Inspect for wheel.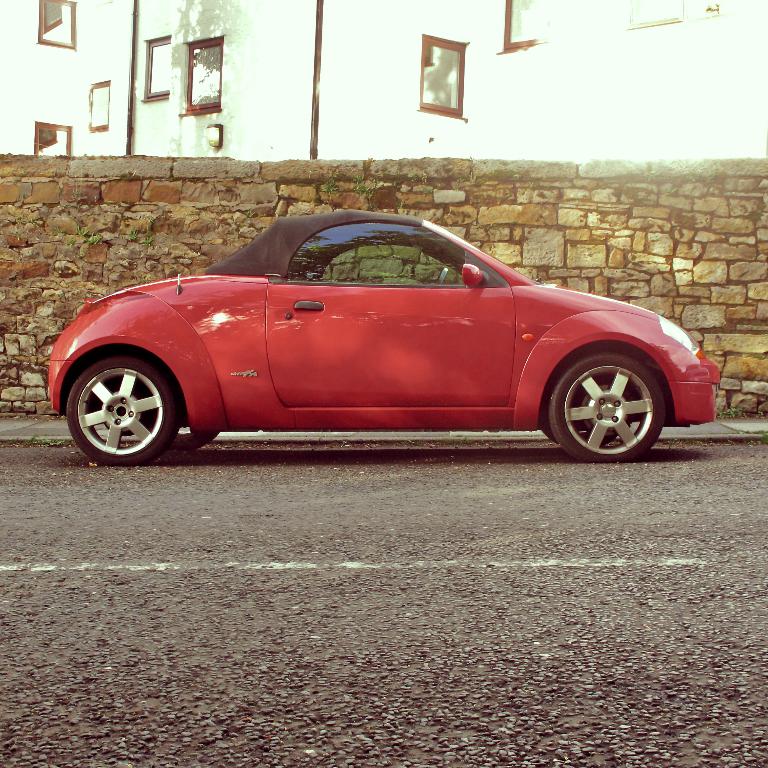
Inspection: rect(62, 339, 194, 462).
